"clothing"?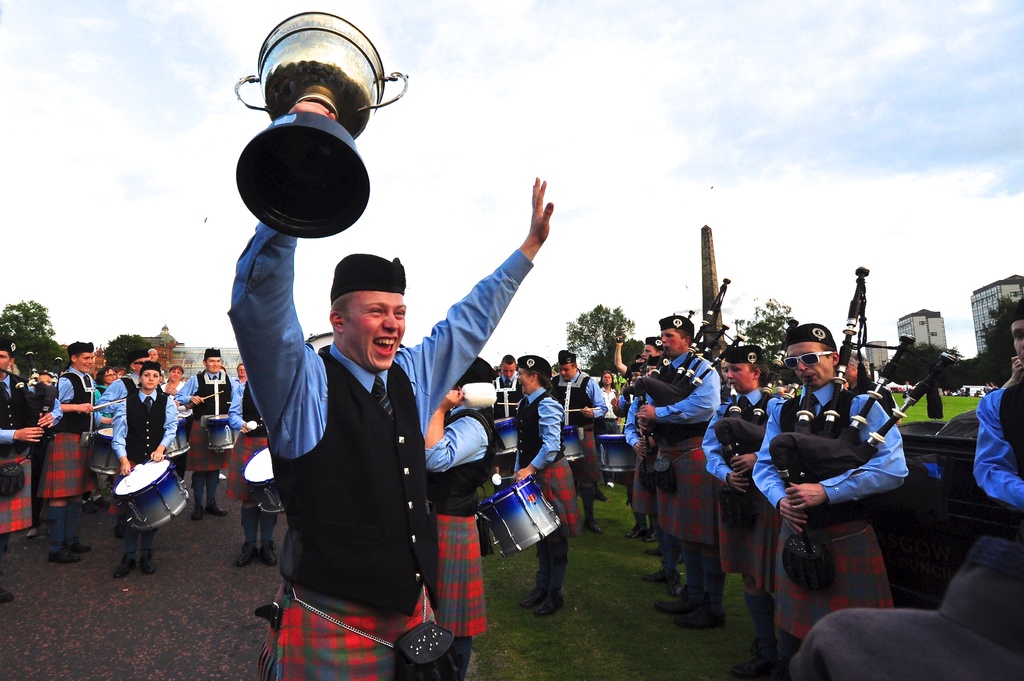
[618, 386, 635, 435]
